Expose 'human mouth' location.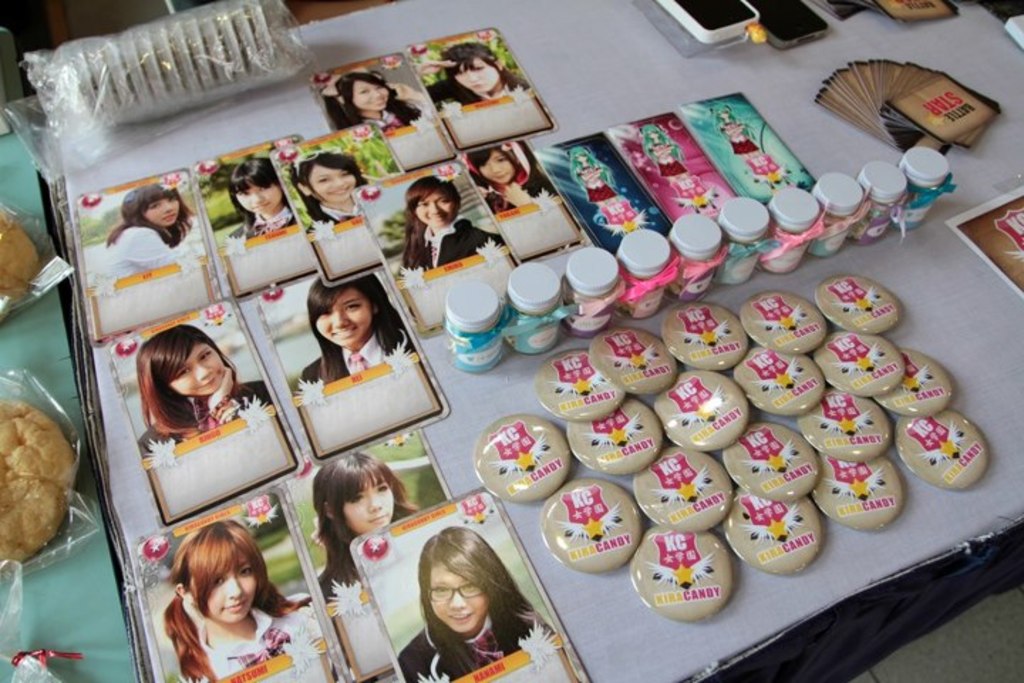
Exposed at rect(165, 216, 178, 221).
